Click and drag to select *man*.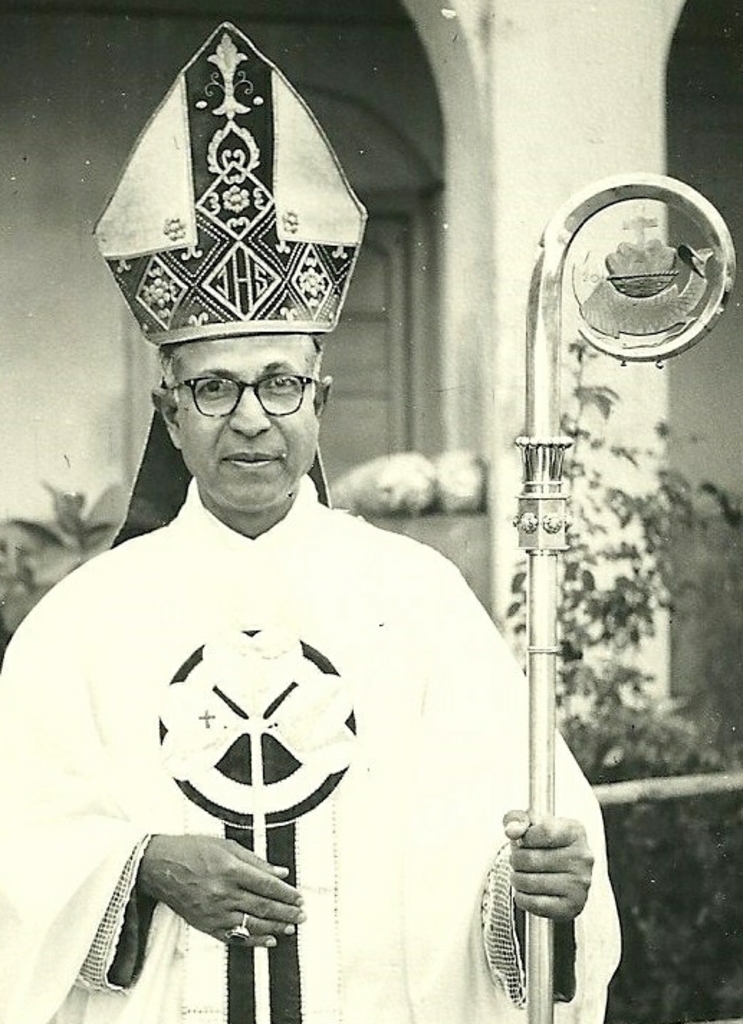
Selection: <region>17, 185, 589, 1023</region>.
